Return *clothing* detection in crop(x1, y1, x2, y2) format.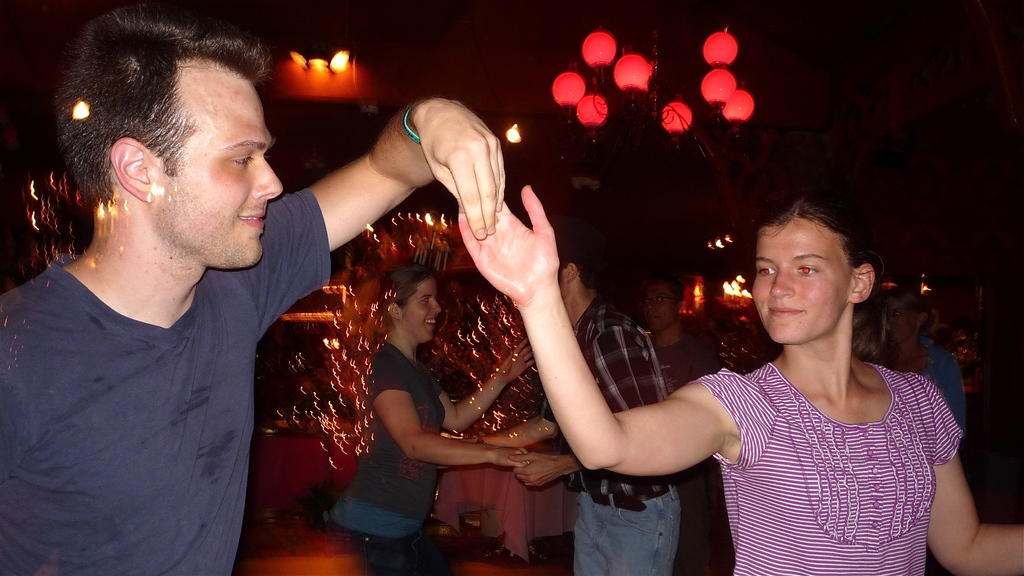
crop(925, 357, 971, 424).
